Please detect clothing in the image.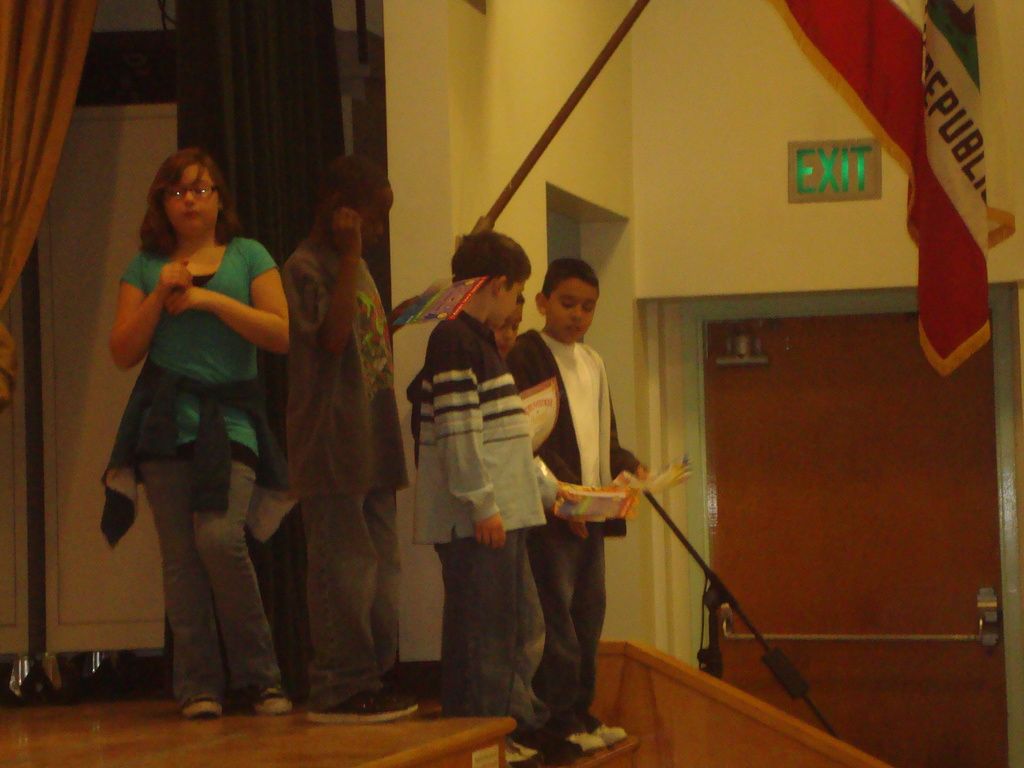
275,238,406,712.
